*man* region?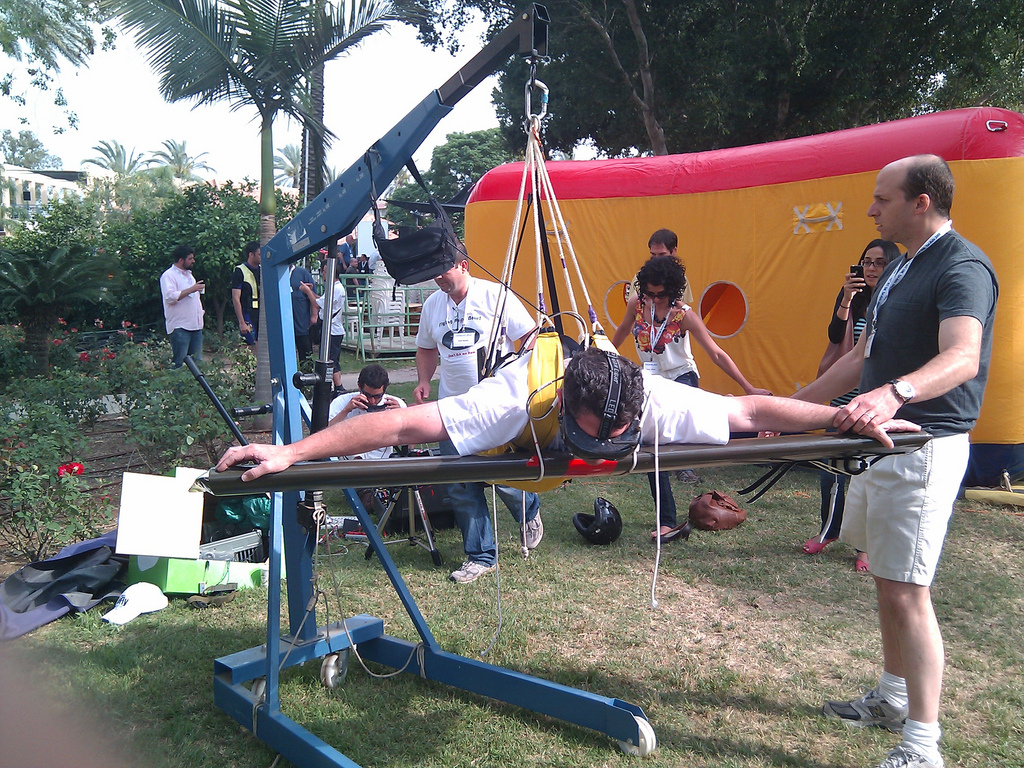
bbox(227, 240, 266, 360)
